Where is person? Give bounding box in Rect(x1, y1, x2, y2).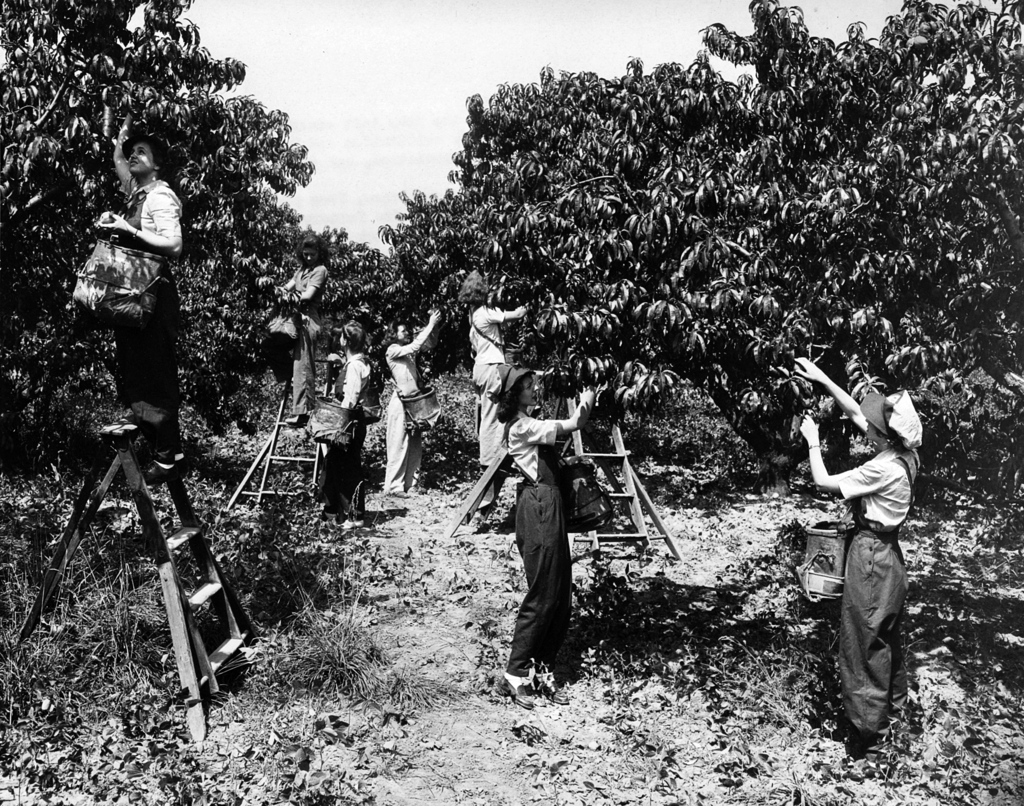
Rect(385, 306, 433, 504).
